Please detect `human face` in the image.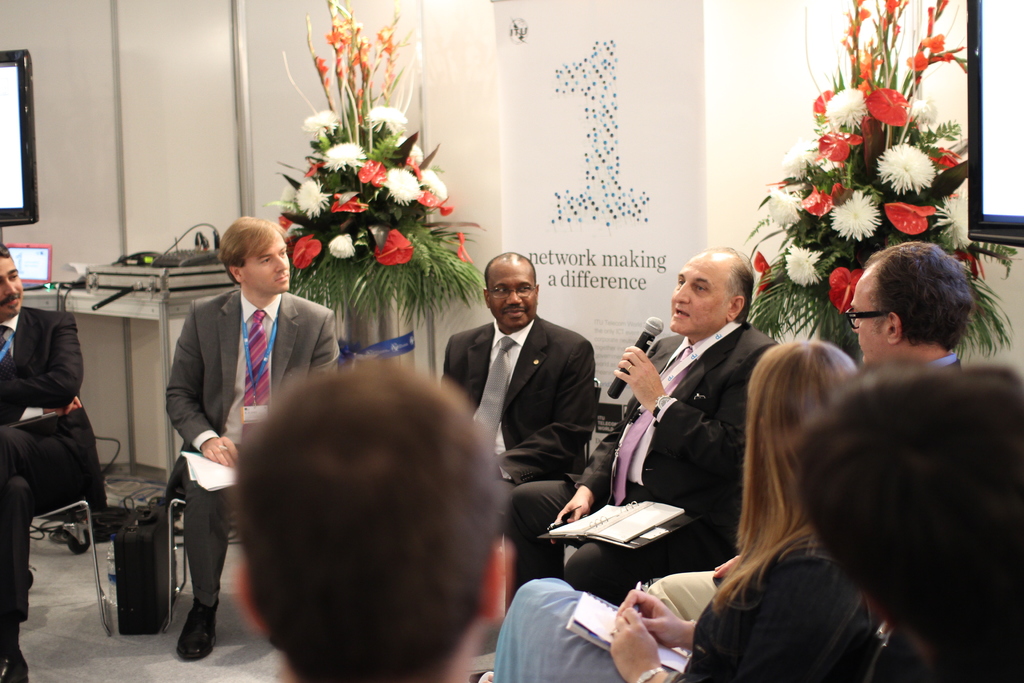
left=849, top=270, right=882, bottom=368.
